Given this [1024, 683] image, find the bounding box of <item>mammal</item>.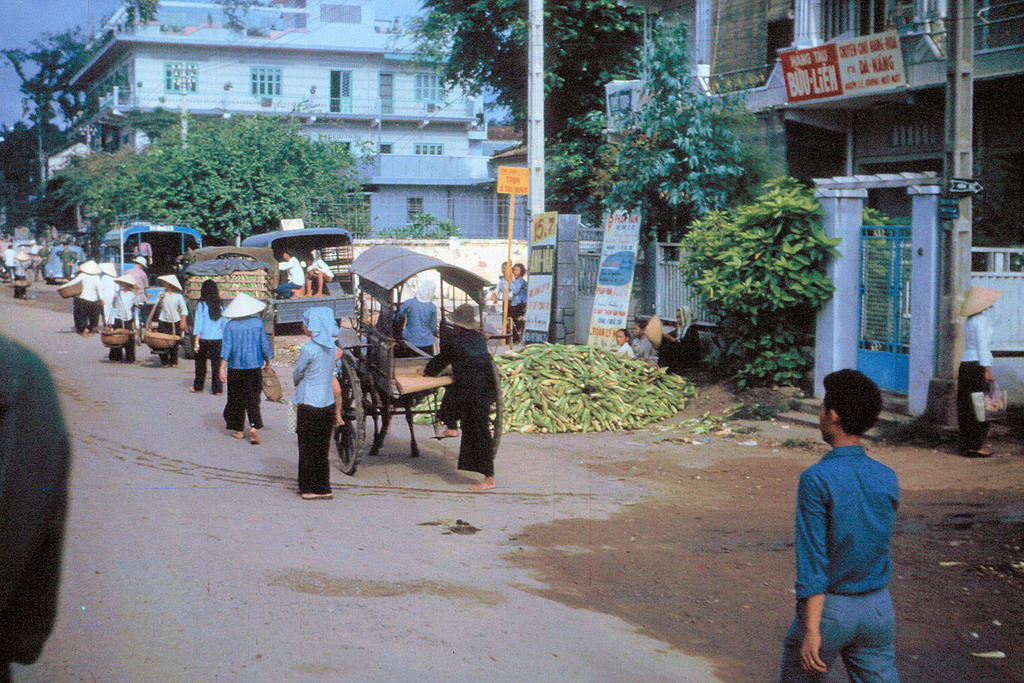
[x1=0, y1=325, x2=75, y2=682].
